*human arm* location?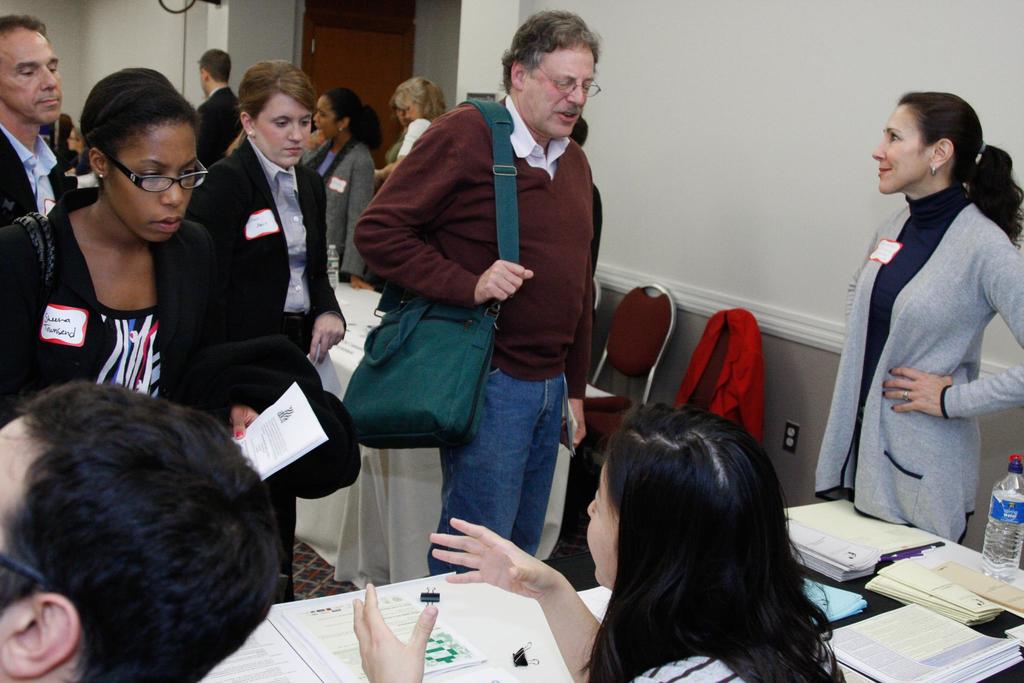
{"x1": 230, "y1": 408, "x2": 260, "y2": 441}
